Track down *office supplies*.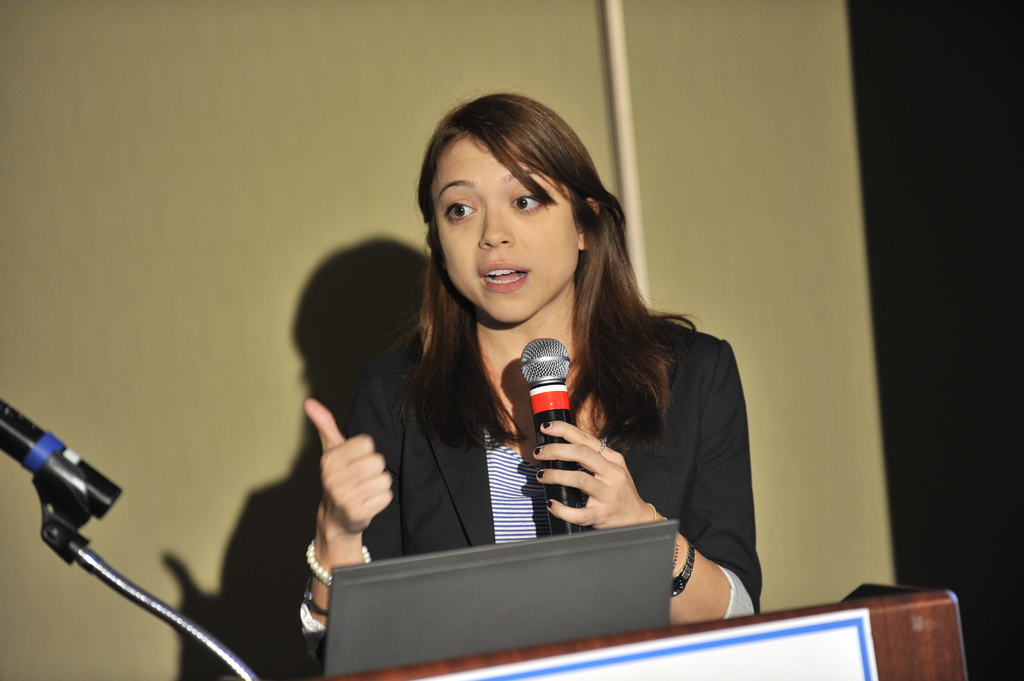
Tracked to Rect(509, 335, 595, 532).
